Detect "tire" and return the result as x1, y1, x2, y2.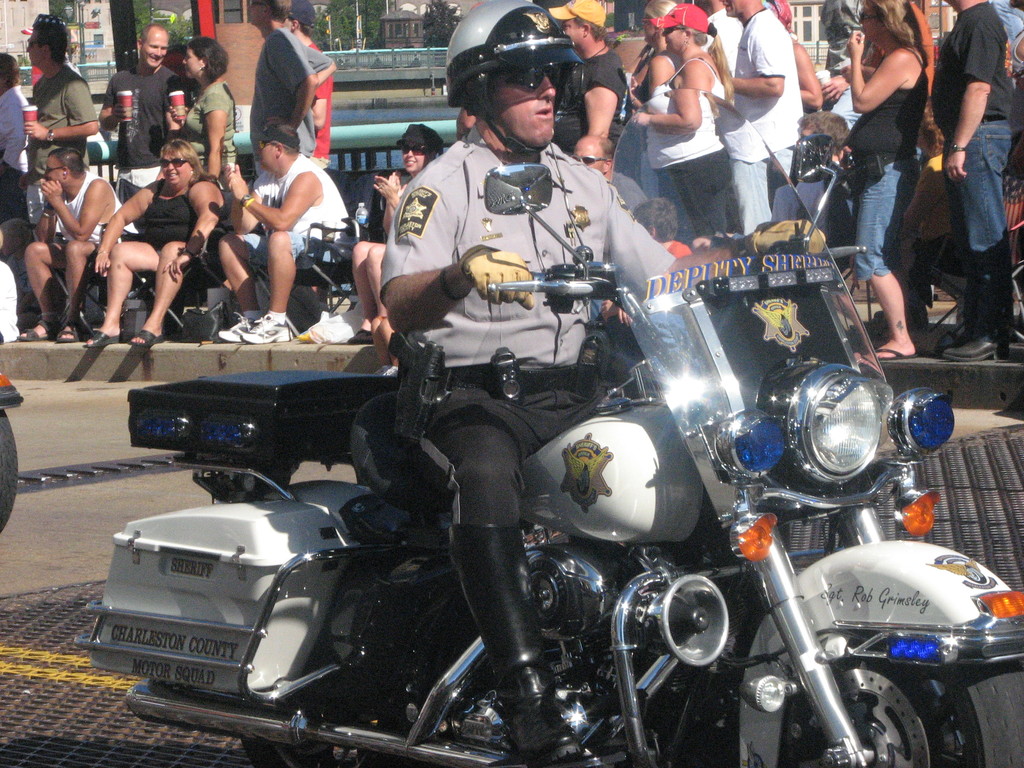
240, 604, 435, 767.
